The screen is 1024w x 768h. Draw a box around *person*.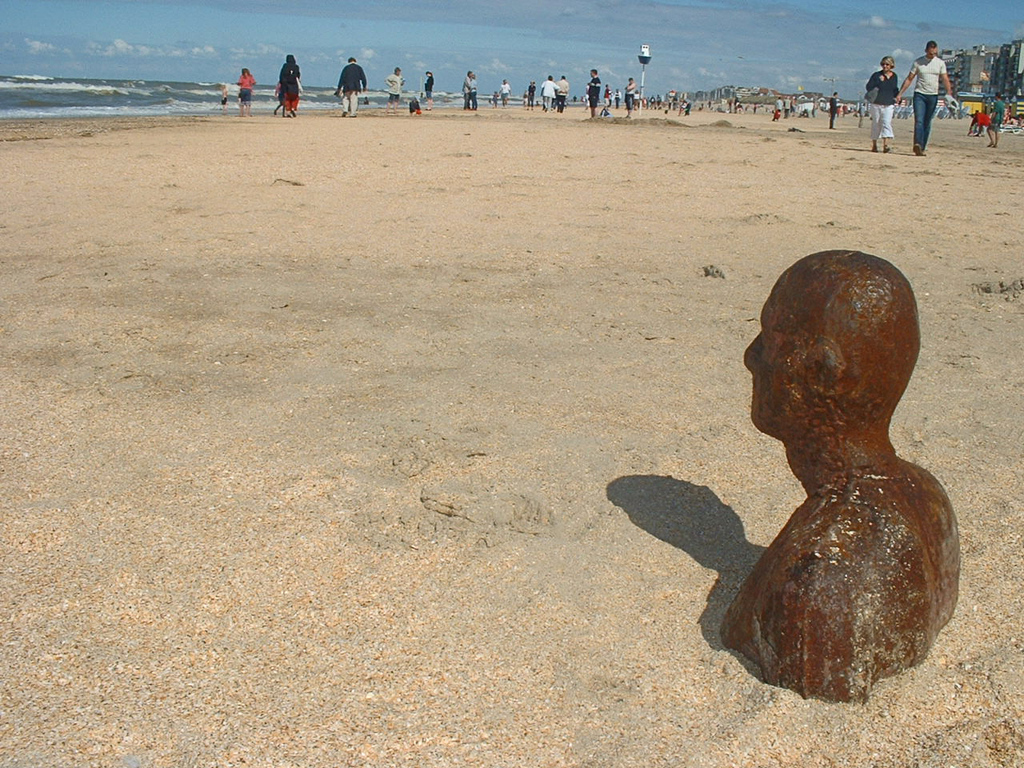
{"x1": 236, "y1": 66, "x2": 258, "y2": 120}.
